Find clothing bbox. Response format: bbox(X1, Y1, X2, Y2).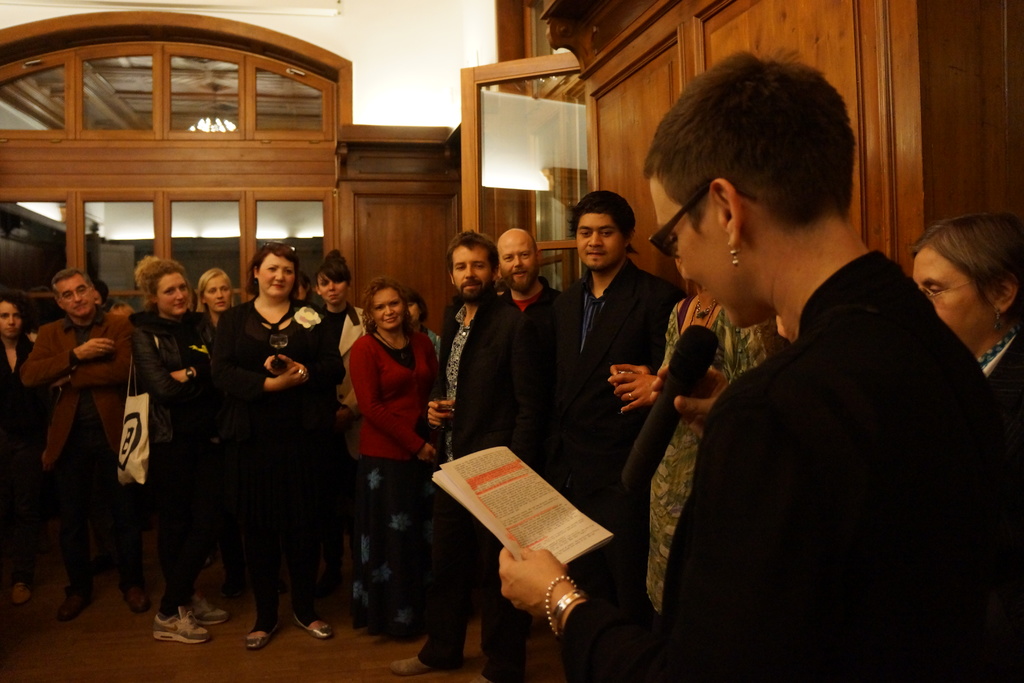
bbox(408, 294, 540, 682).
